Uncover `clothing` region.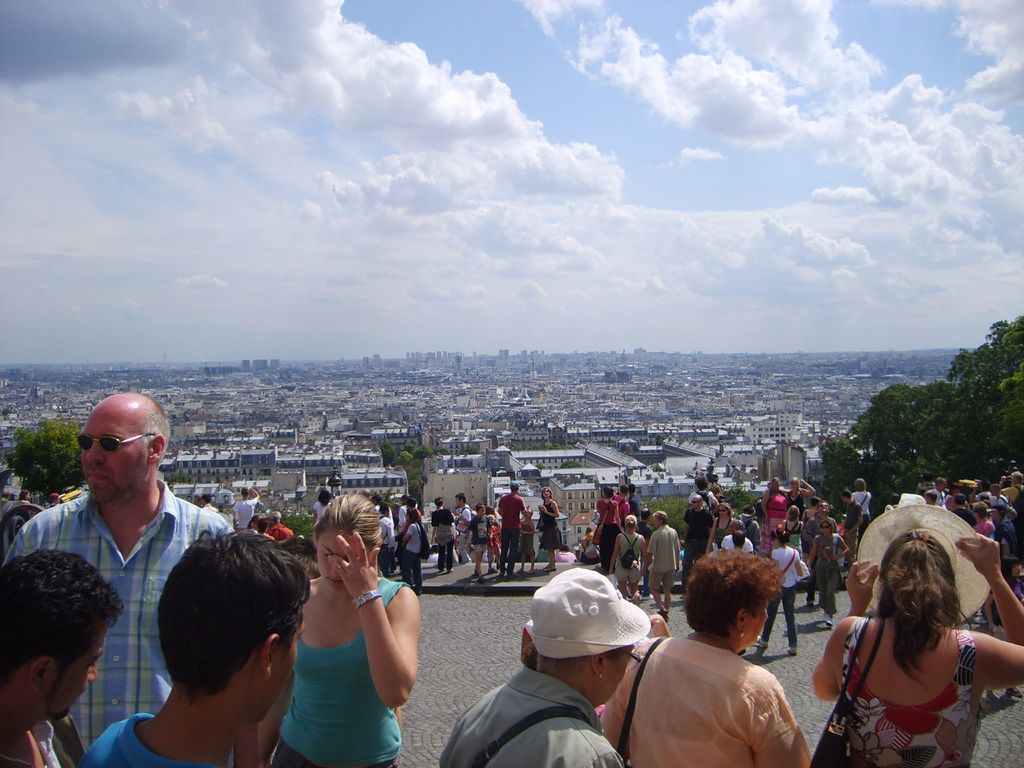
Uncovered: [232,496,259,526].
